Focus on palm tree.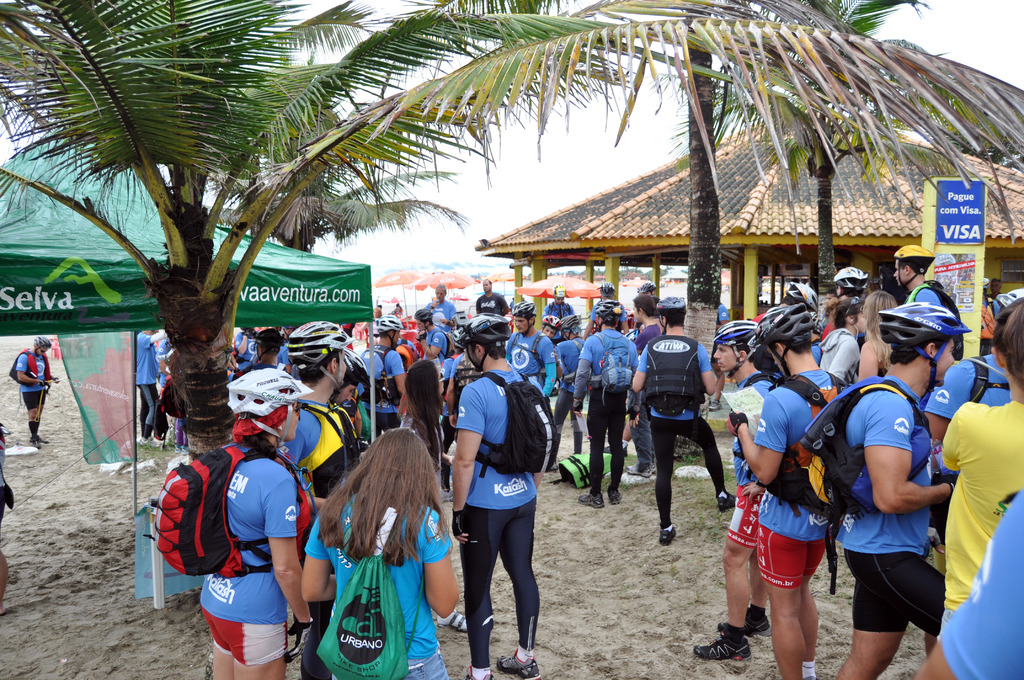
Focused at bbox(554, 8, 940, 389).
